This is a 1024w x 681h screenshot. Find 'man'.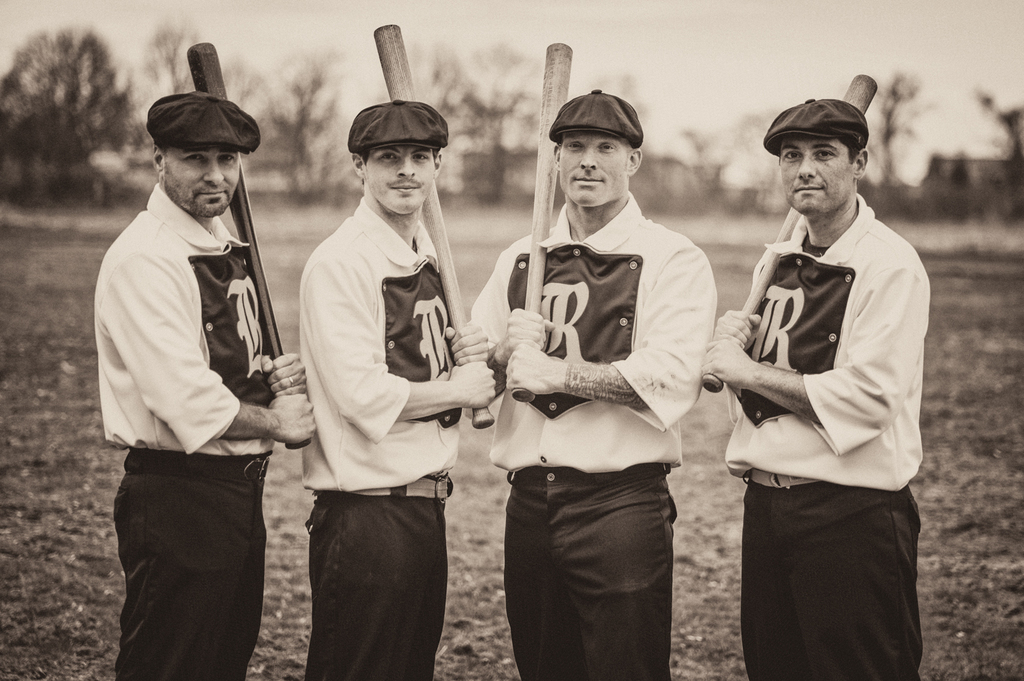
Bounding box: 296, 97, 495, 680.
